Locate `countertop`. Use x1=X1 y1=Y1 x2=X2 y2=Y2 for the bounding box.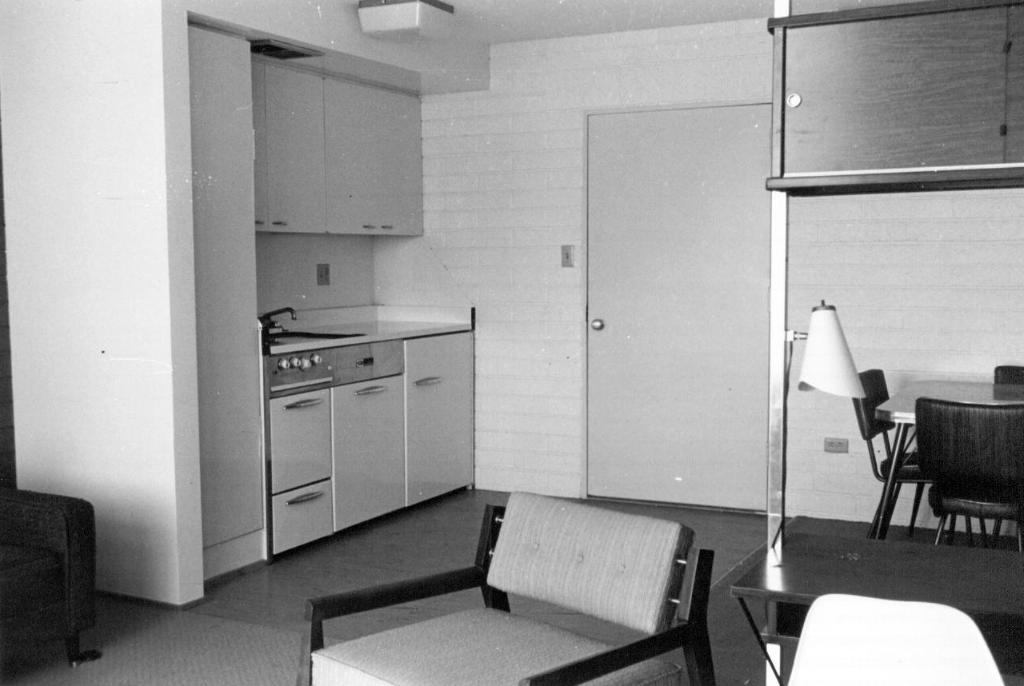
x1=257 y1=301 x2=495 y2=360.
